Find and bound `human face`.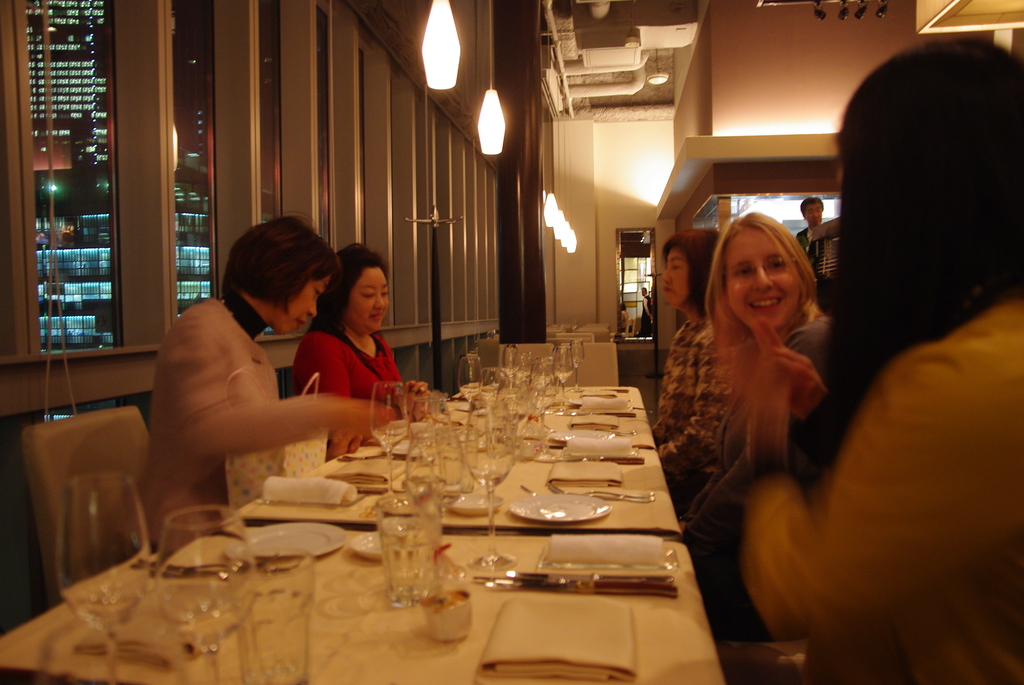
Bound: box(641, 286, 648, 298).
